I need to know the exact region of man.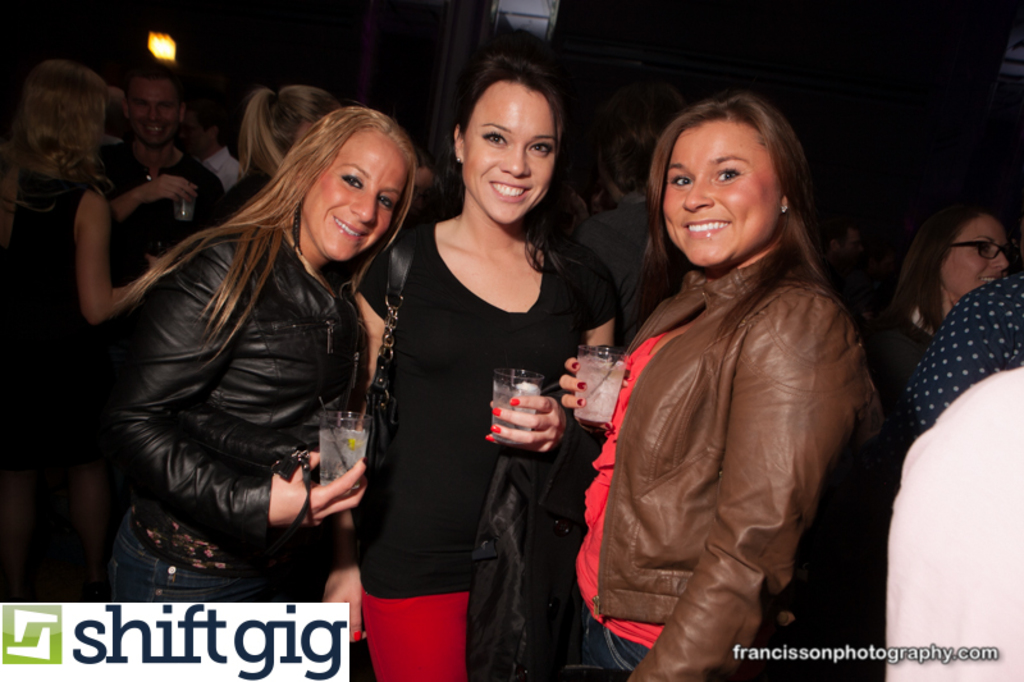
Region: <bbox>577, 74, 689, 325</bbox>.
